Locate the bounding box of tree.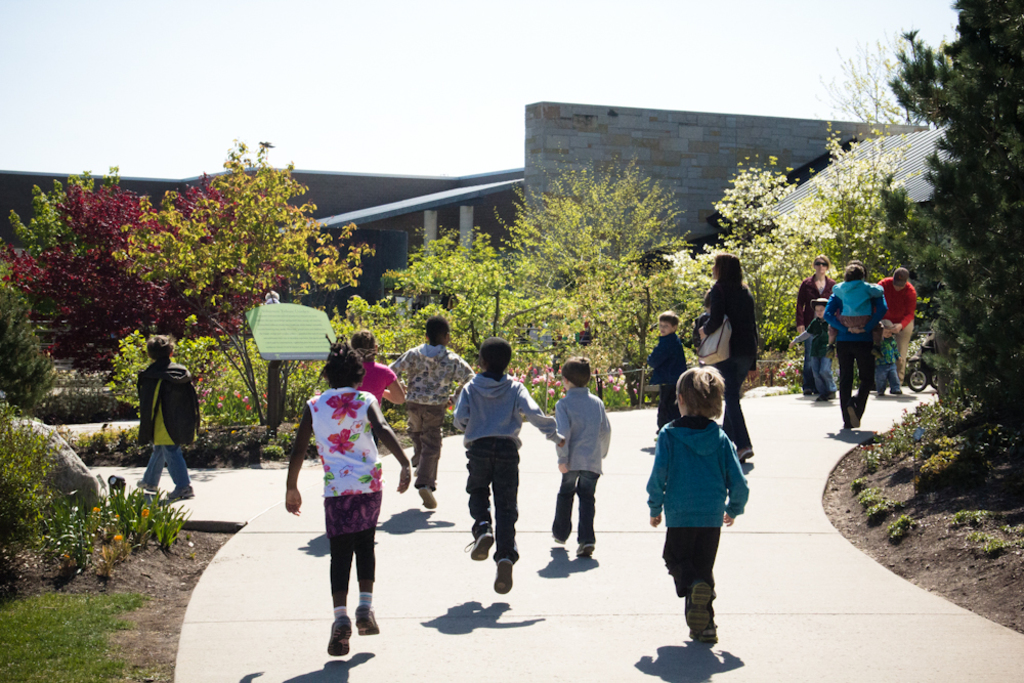
Bounding box: region(0, 158, 157, 394).
